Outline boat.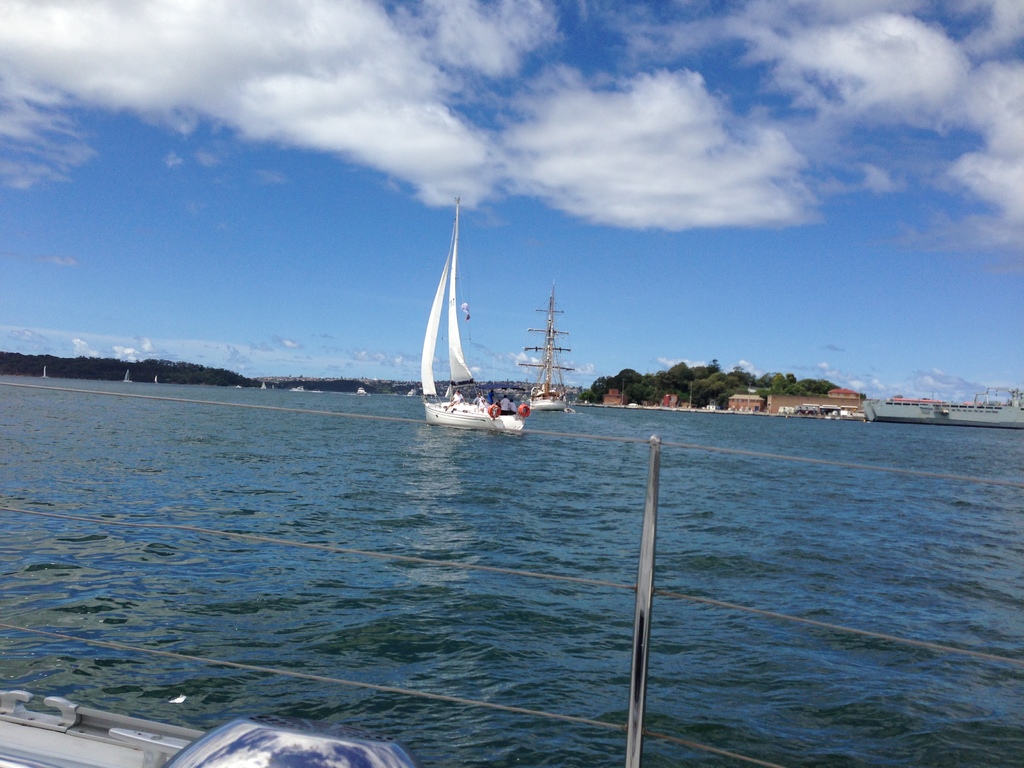
Outline: BBox(520, 280, 575, 416).
